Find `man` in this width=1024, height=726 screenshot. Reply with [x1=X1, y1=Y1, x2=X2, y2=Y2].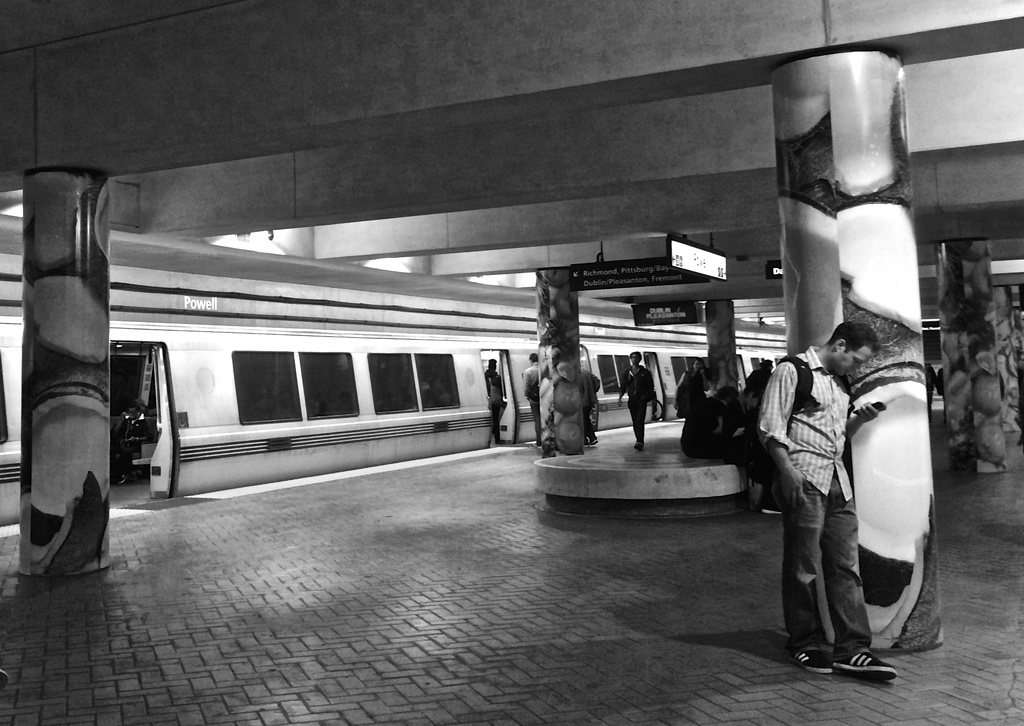
[x1=618, y1=352, x2=653, y2=452].
